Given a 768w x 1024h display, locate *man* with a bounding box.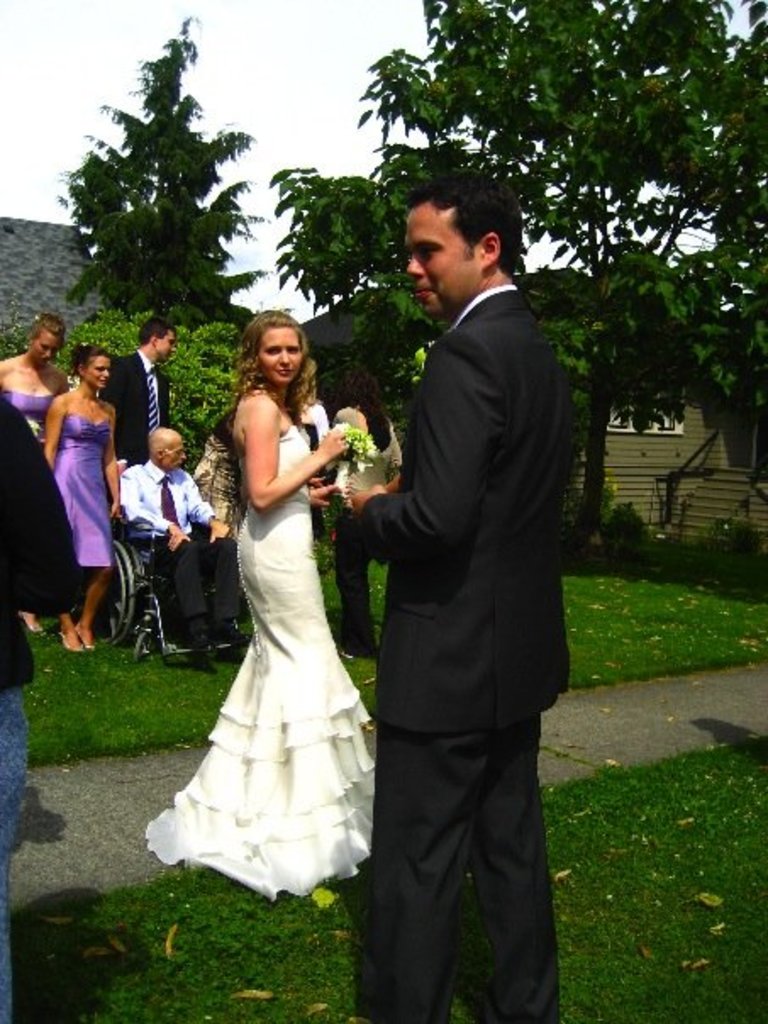
Located: select_region(107, 322, 192, 465).
